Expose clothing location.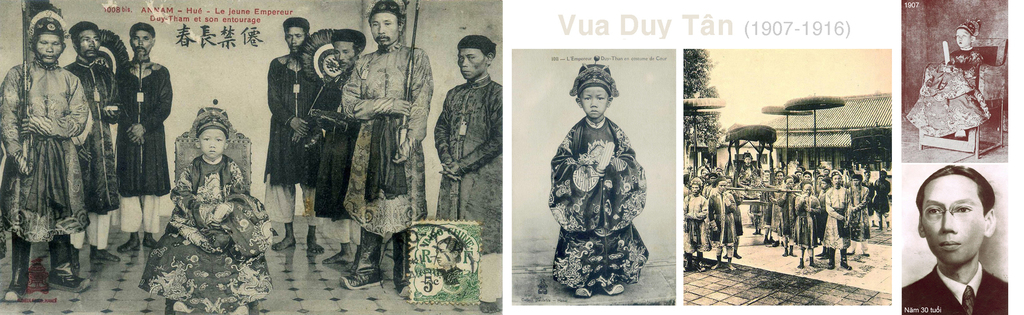
Exposed at (left=308, top=68, right=356, bottom=236).
